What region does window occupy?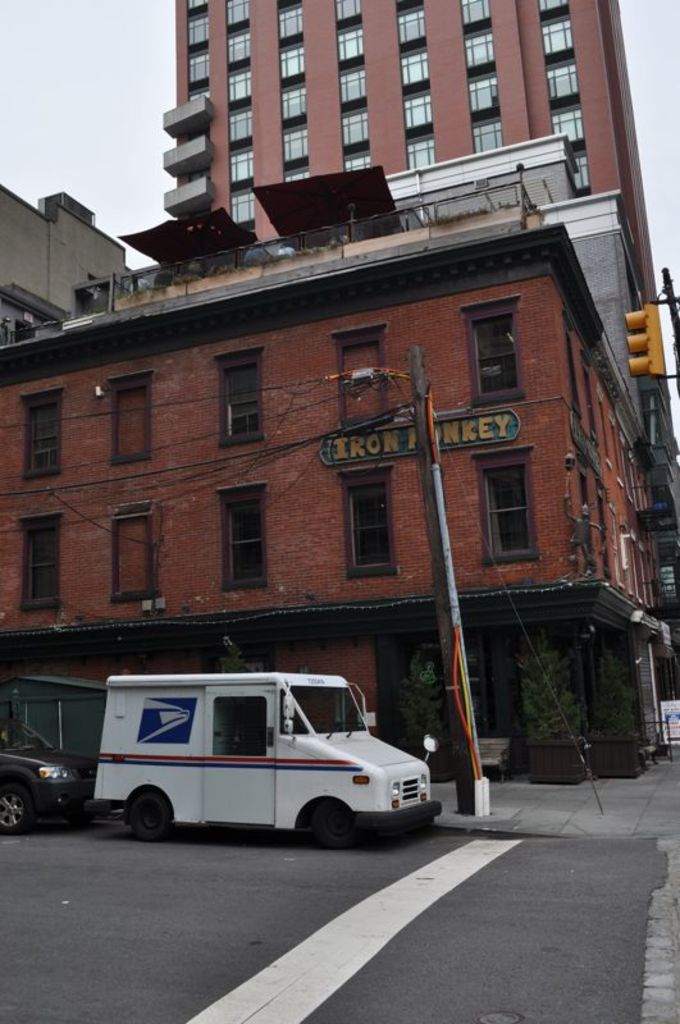
Rect(461, 70, 501, 127).
